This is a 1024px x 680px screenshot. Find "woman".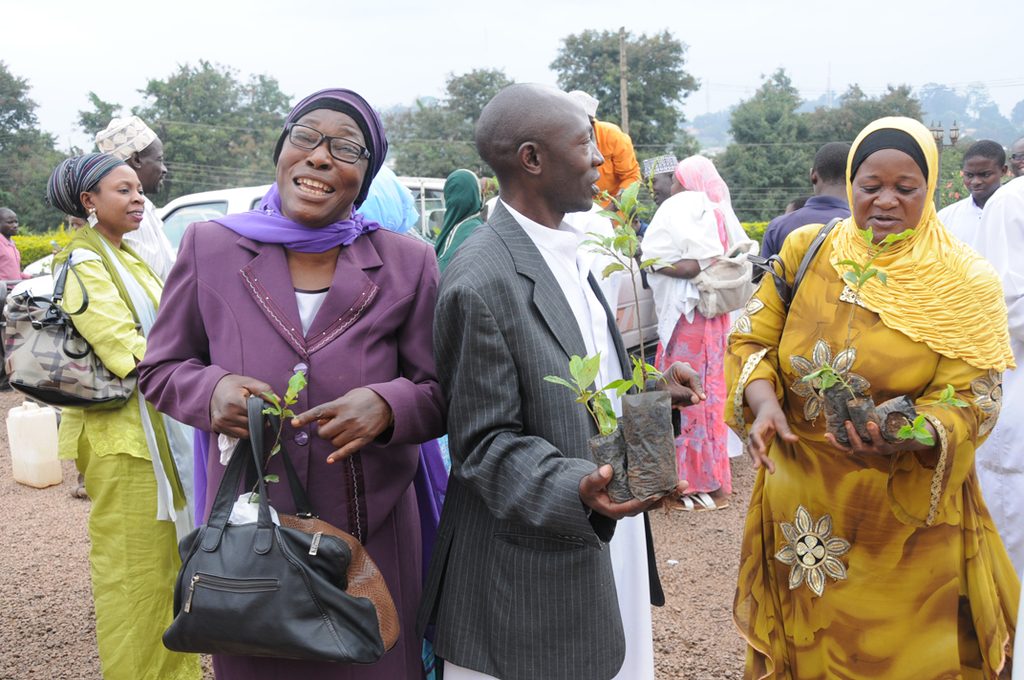
Bounding box: bbox=[636, 155, 745, 510].
